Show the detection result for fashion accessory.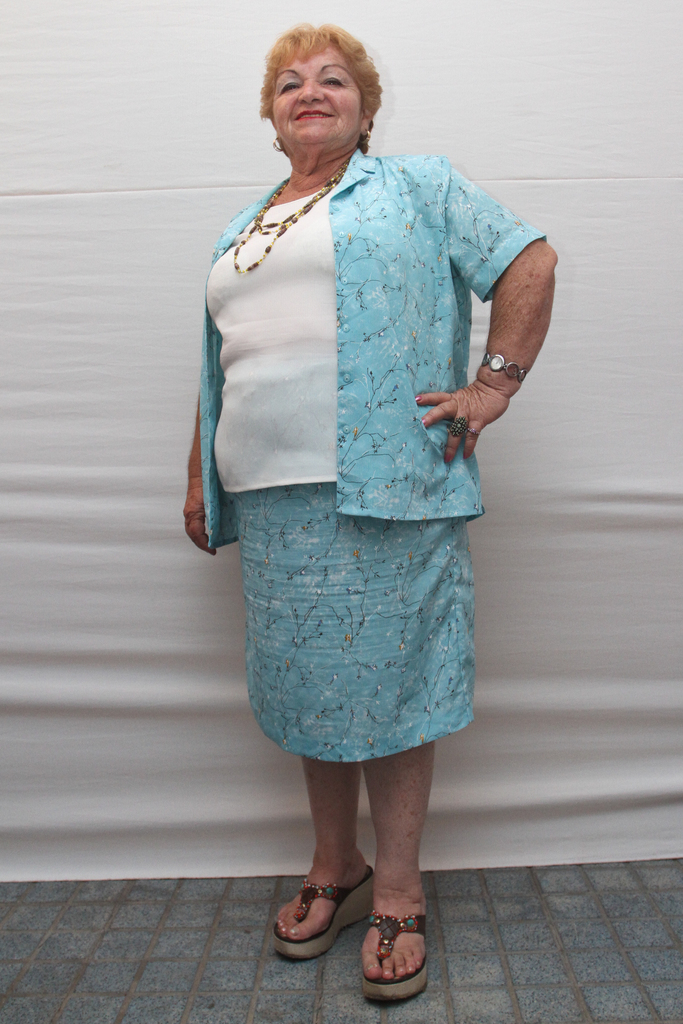
Rect(448, 413, 468, 433).
